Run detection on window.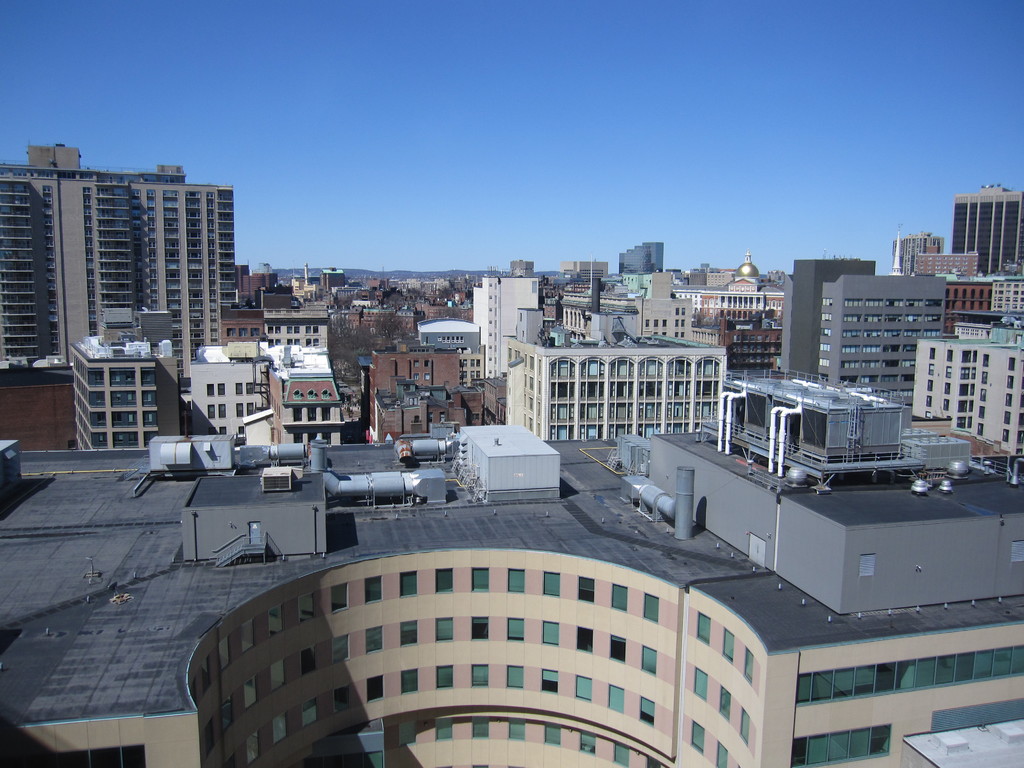
Result: box(970, 415, 972, 428).
